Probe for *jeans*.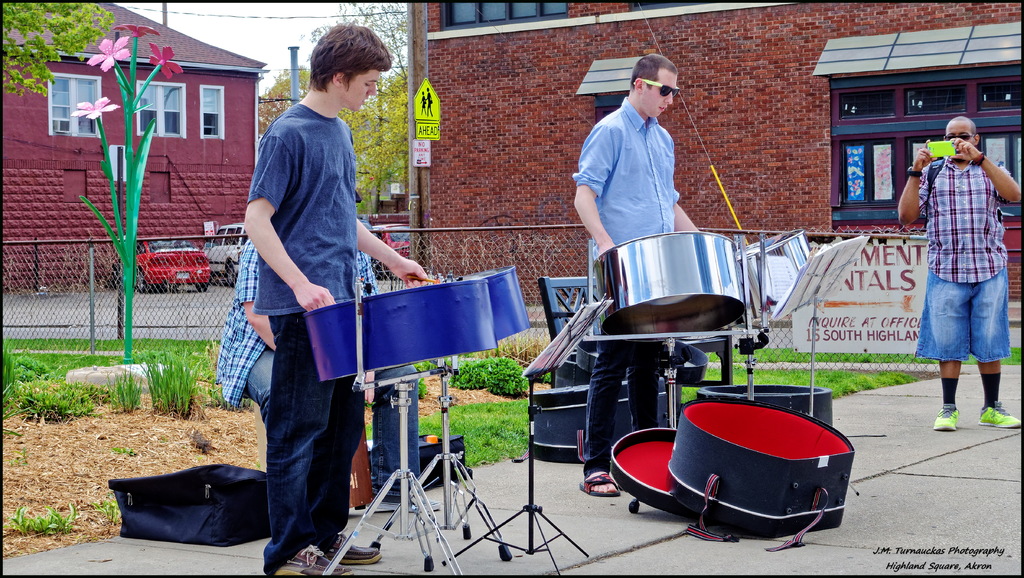
Probe result: 243:323:348:568.
